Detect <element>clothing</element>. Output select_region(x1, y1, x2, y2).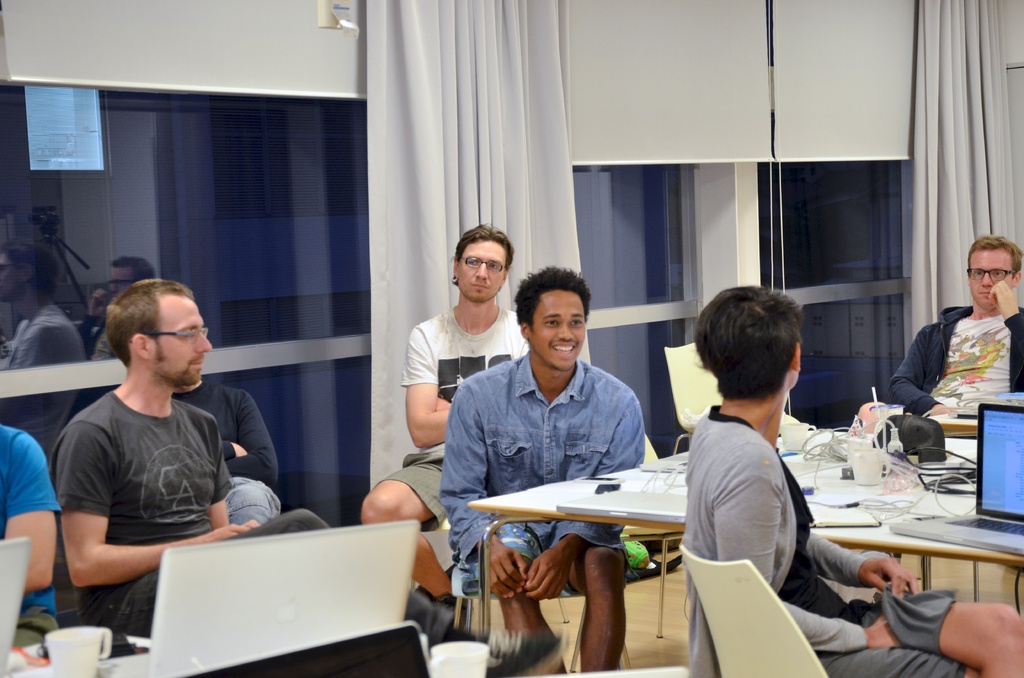
select_region(0, 420, 63, 642).
